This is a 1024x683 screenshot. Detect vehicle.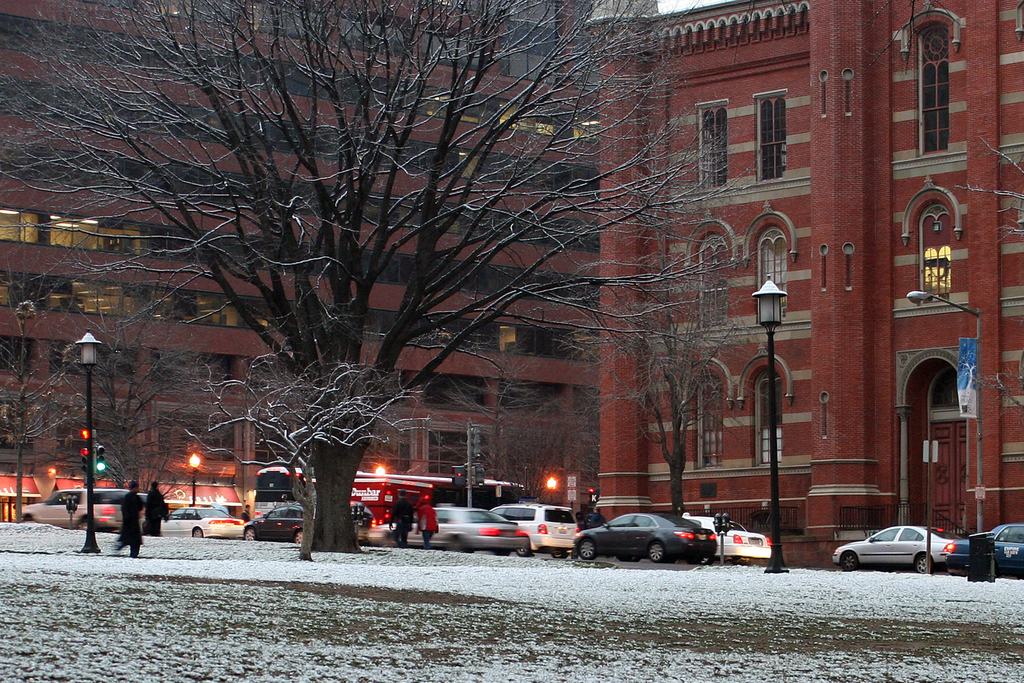
pyautogui.locateOnScreen(694, 518, 769, 562).
